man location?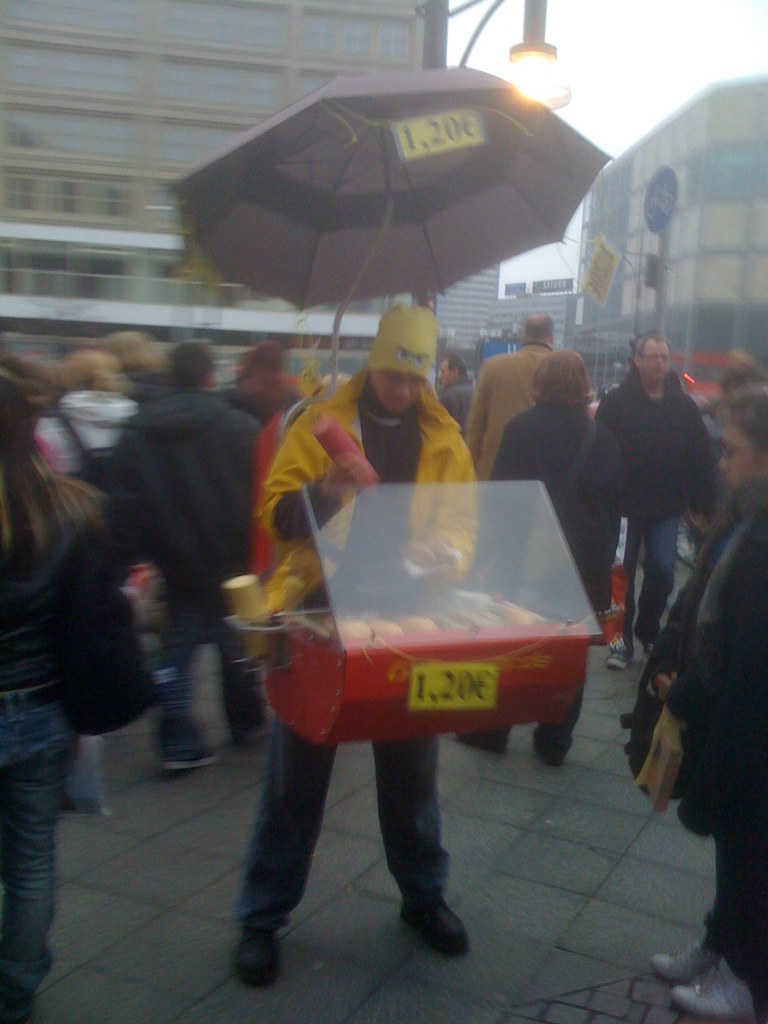
(712, 356, 767, 513)
